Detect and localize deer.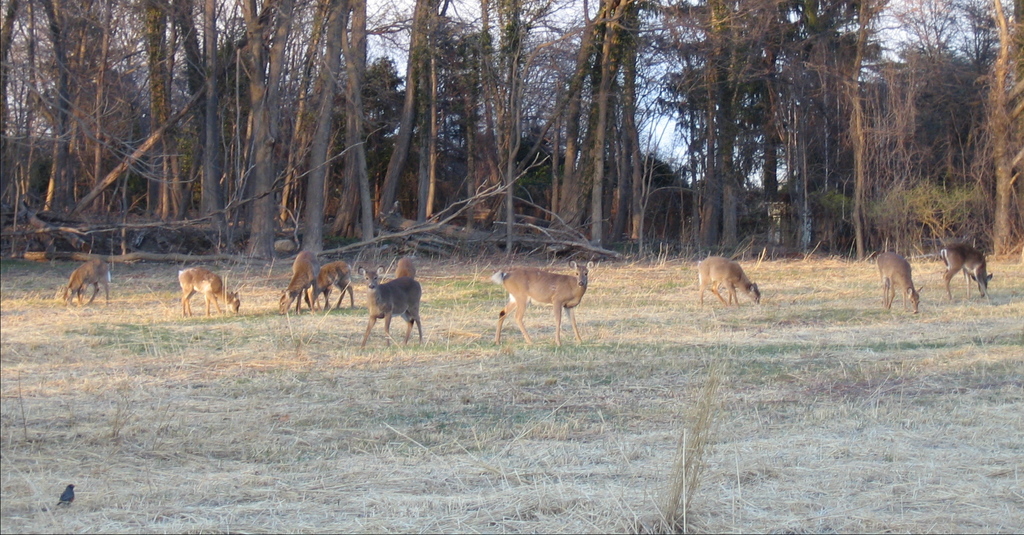
Localized at 305 259 355 314.
